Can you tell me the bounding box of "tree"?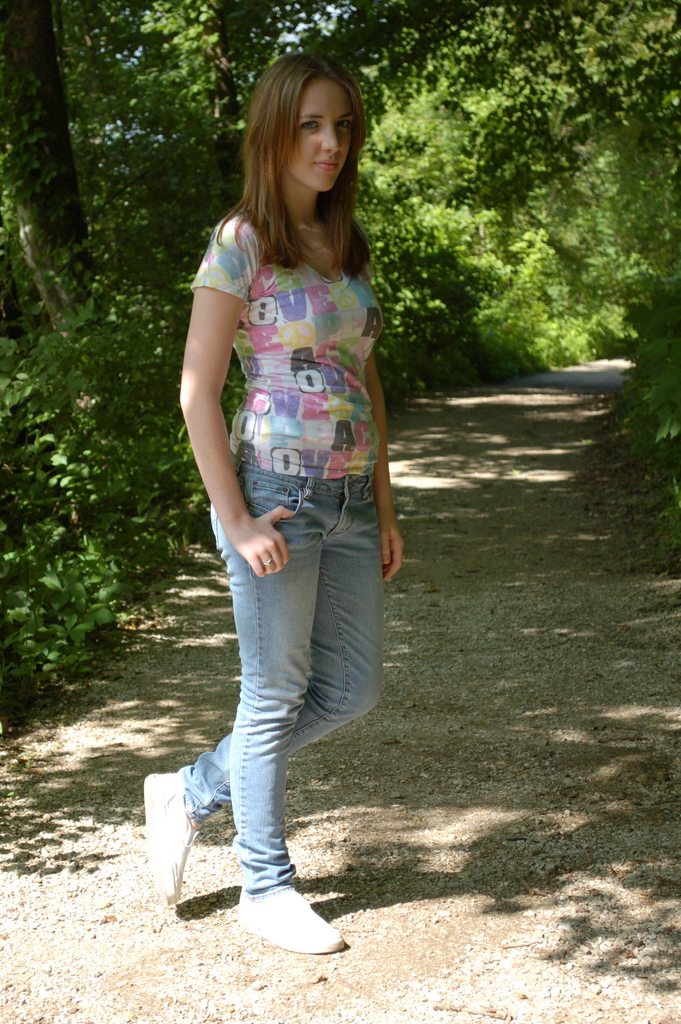
BBox(0, 1, 102, 328).
